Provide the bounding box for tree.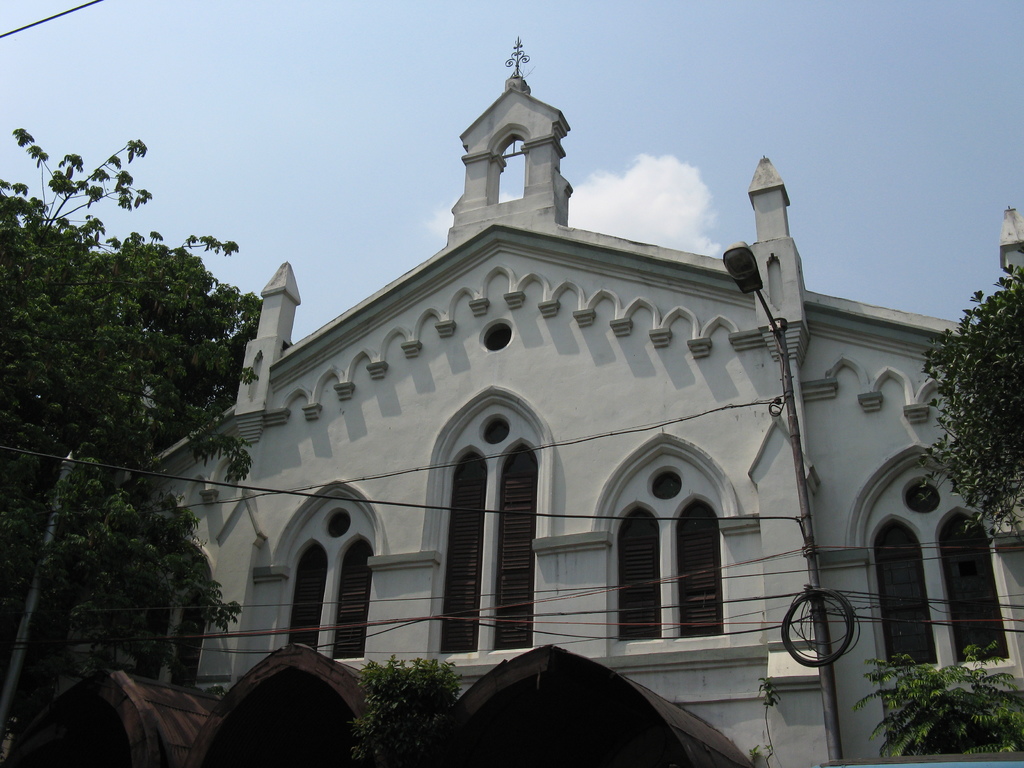
bbox=[850, 635, 1023, 756].
